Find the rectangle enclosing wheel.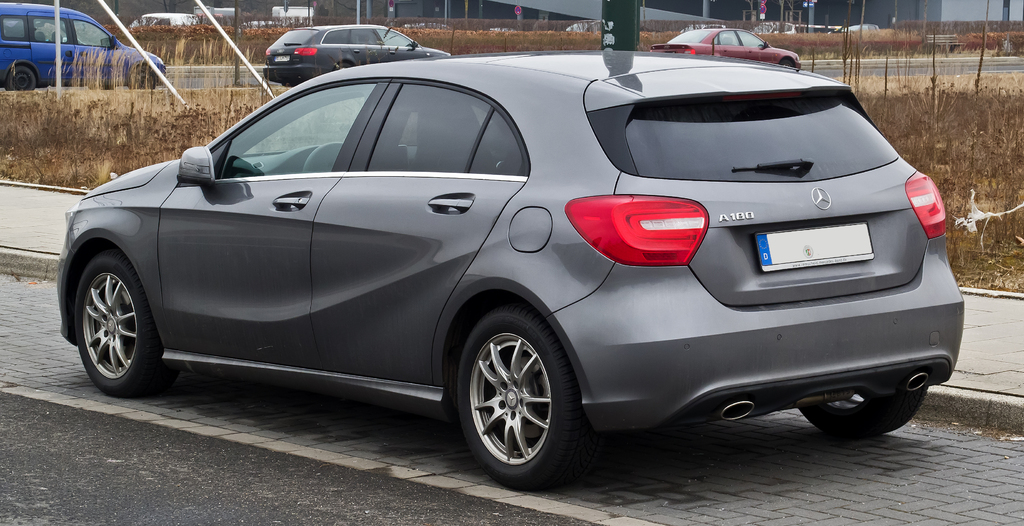
BBox(797, 385, 927, 436).
